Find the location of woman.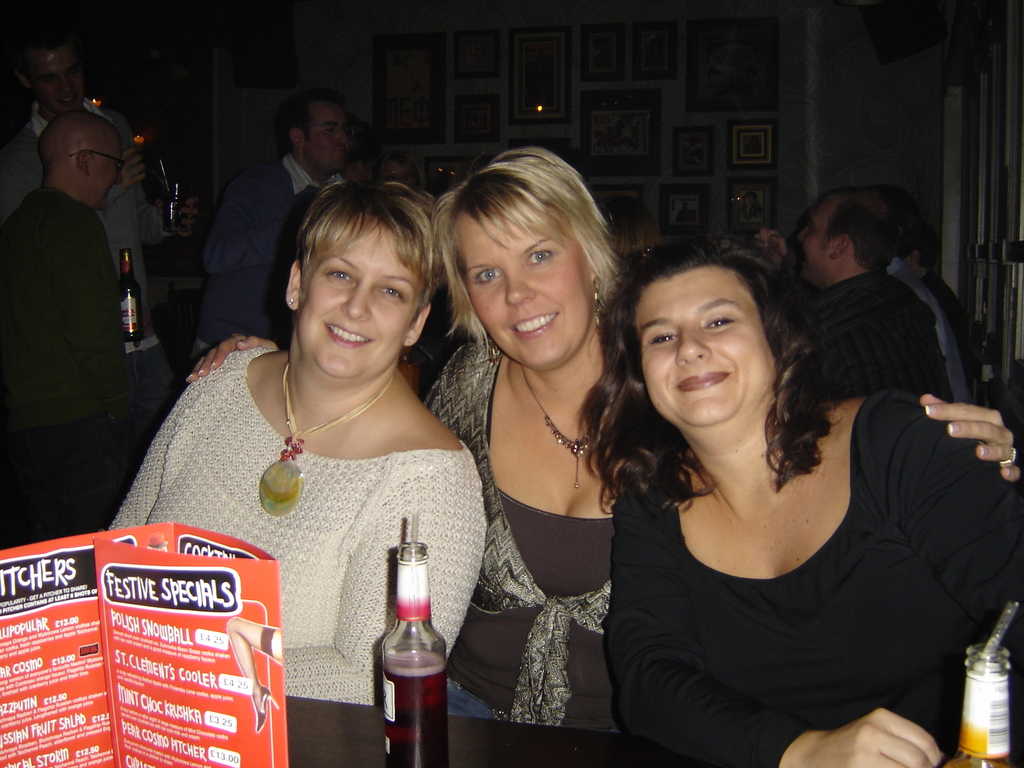
Location: {"x1": 184, "y1": 143, "x2": 1023, "y2": 731}.
